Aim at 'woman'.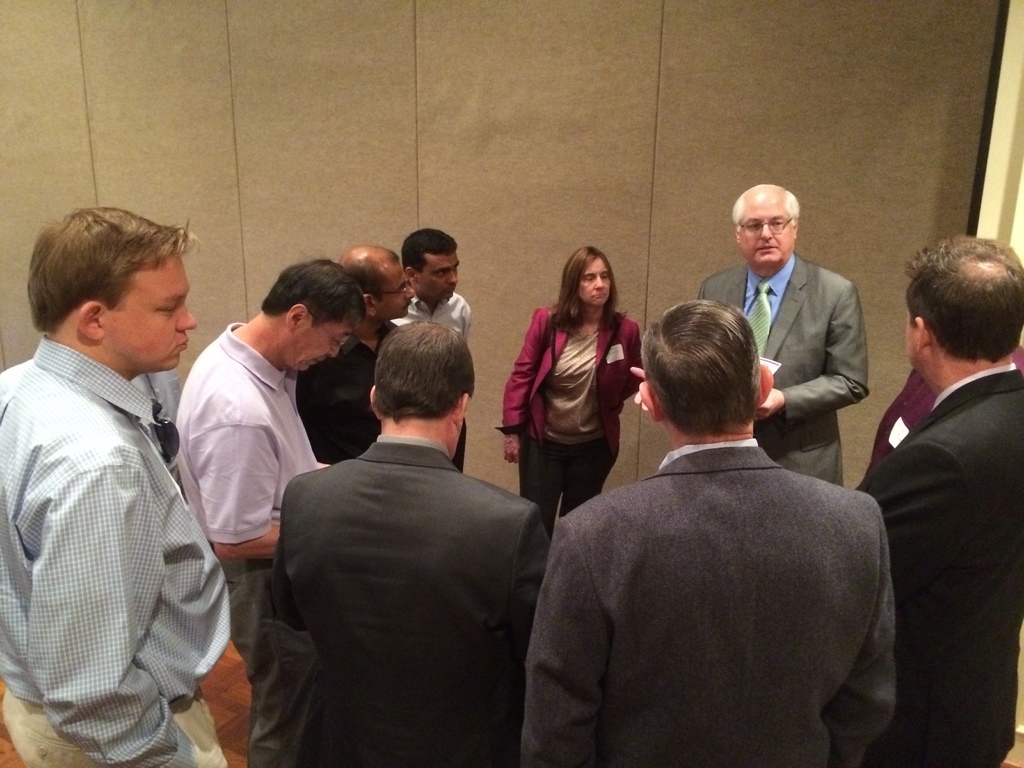
Aimed at detection(495, 245, 642, 538).
